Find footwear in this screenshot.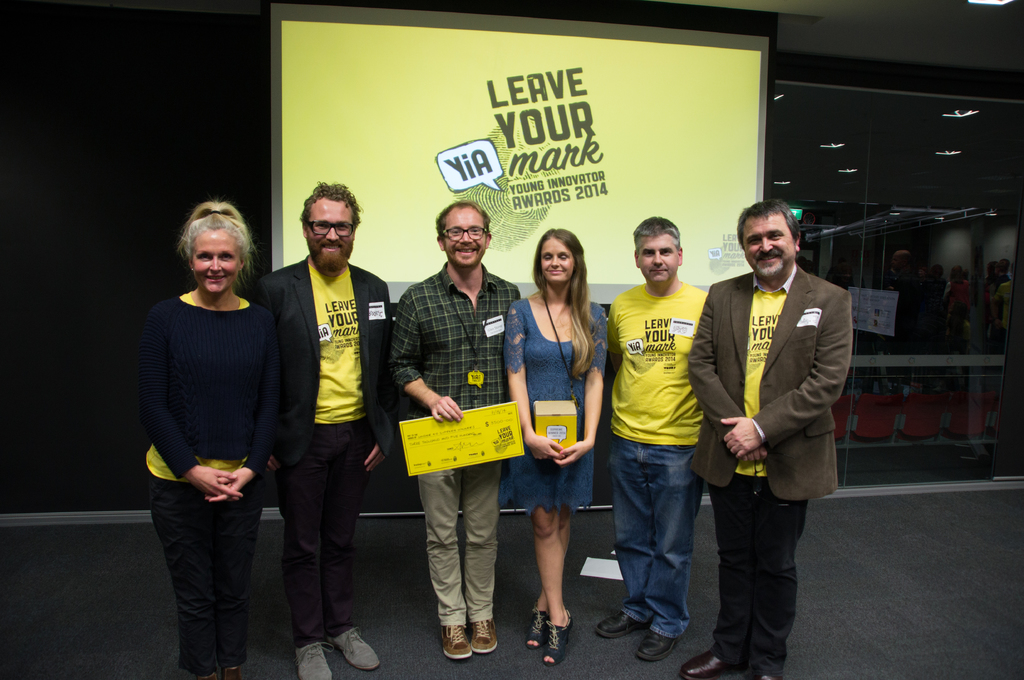
The bounding box for footwear is x1=758 y1=672 x2=773 y2=679.
